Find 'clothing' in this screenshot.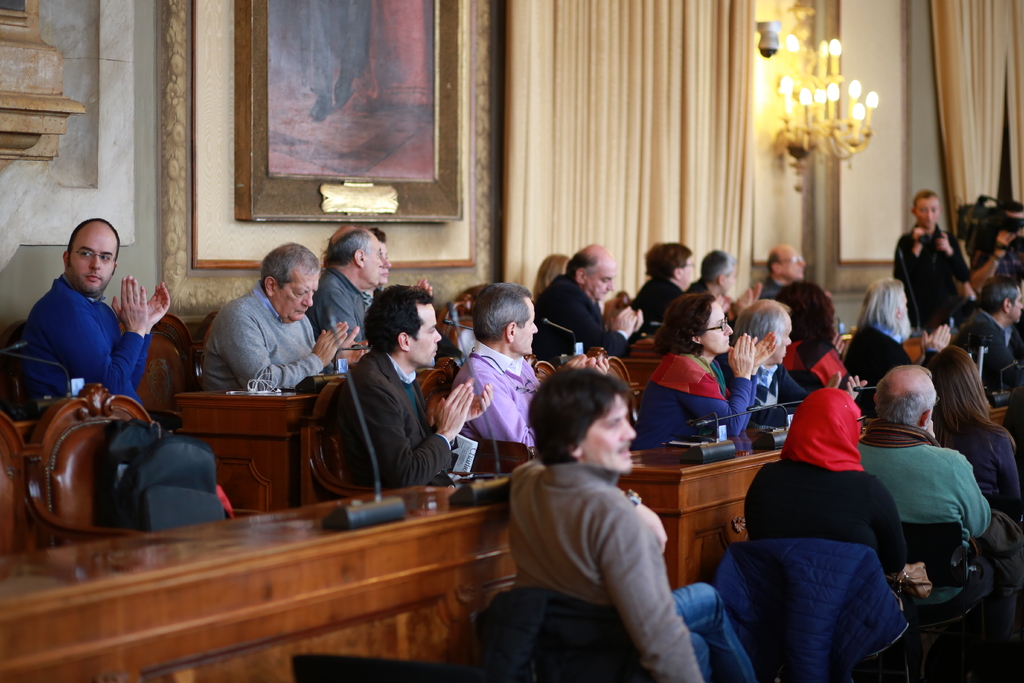
The bounding box for 'clothing' is <bbox>626, 268, 684, 329</bbox>.
